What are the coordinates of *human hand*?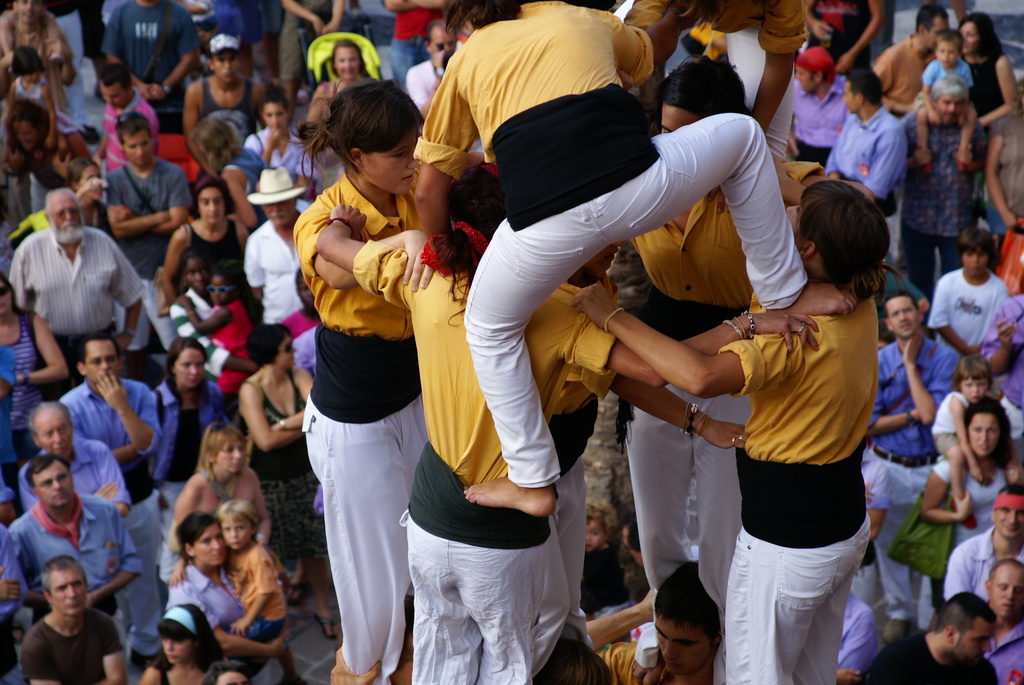
bbox(970, 467, 984, 482).
